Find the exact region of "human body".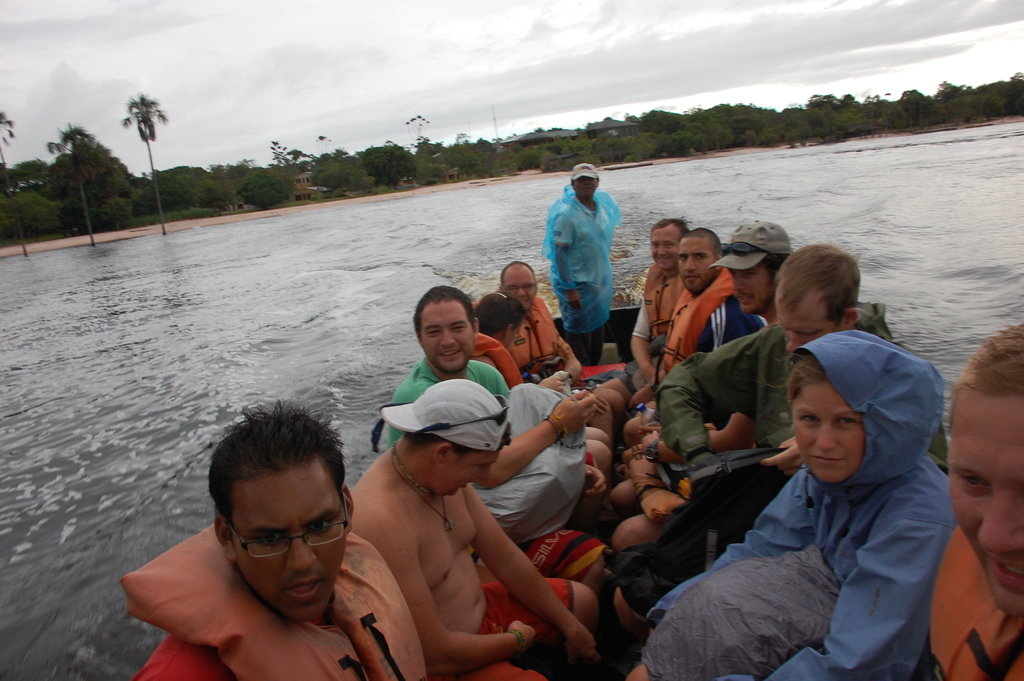
Exact region: <bbox>489, 254, 573, 379</bbox>.
